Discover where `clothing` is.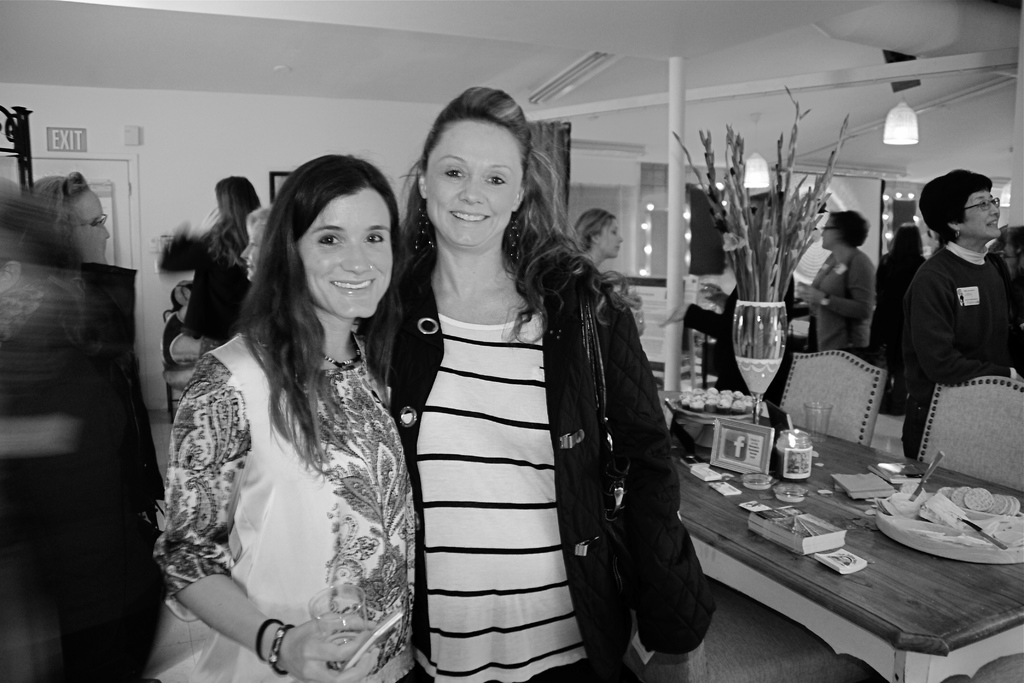
Discovered at <region>892, 242, 1023, 459</region>.
